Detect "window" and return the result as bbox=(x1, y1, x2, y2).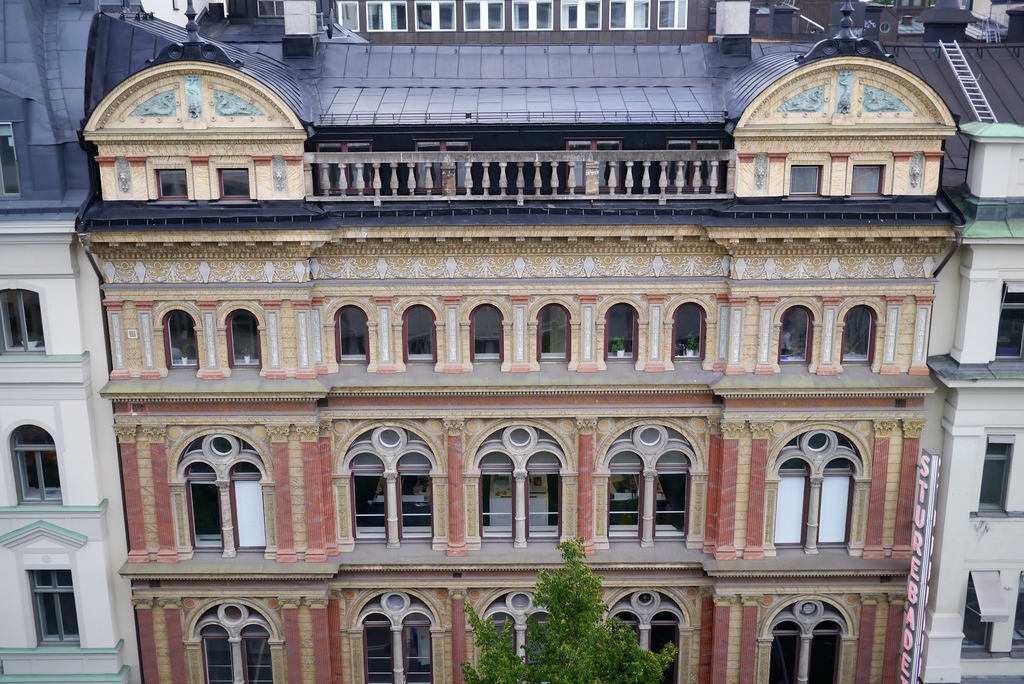
bbox=(536, 300, 568, 366).
